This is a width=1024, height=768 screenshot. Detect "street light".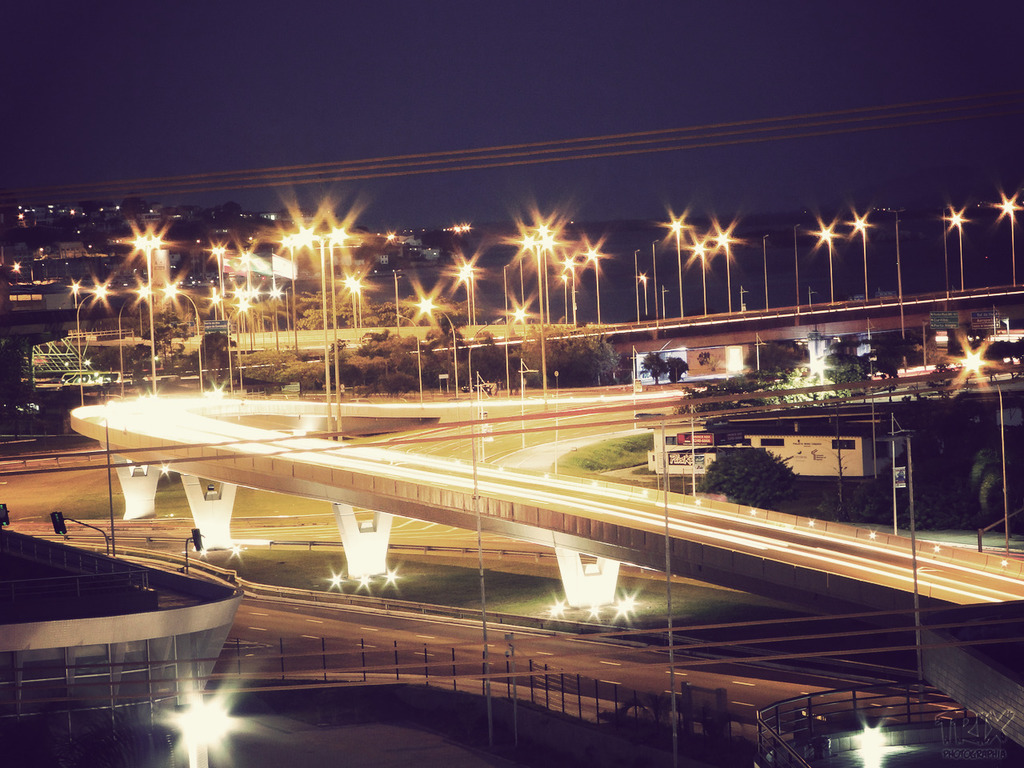
select_region(224, 298, 254, 394).
